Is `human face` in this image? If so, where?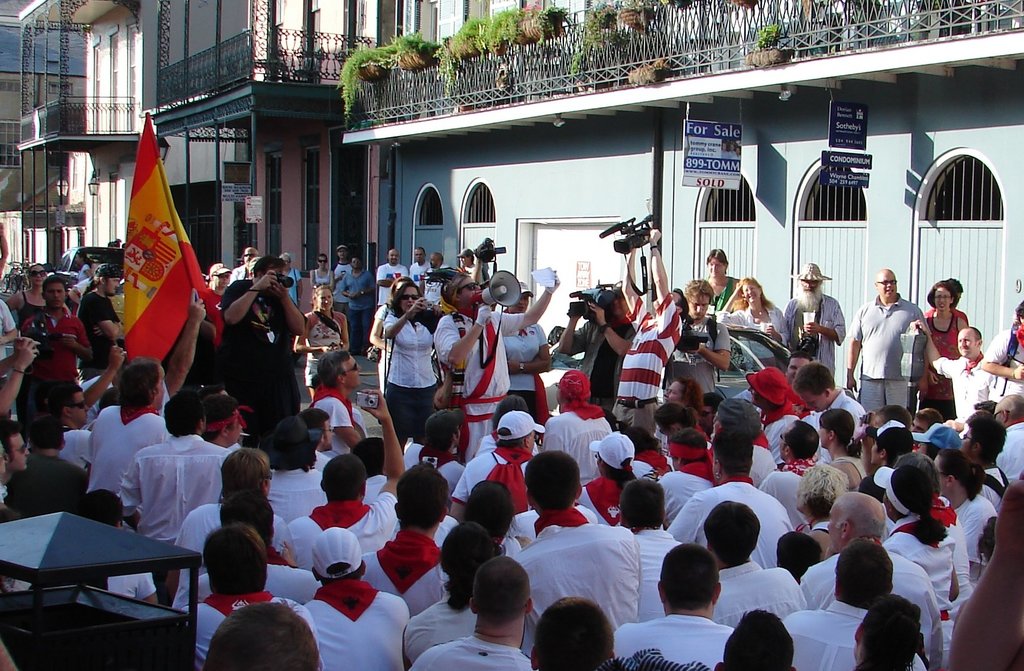
Yes, at box=[44, 283, 65, 306].
